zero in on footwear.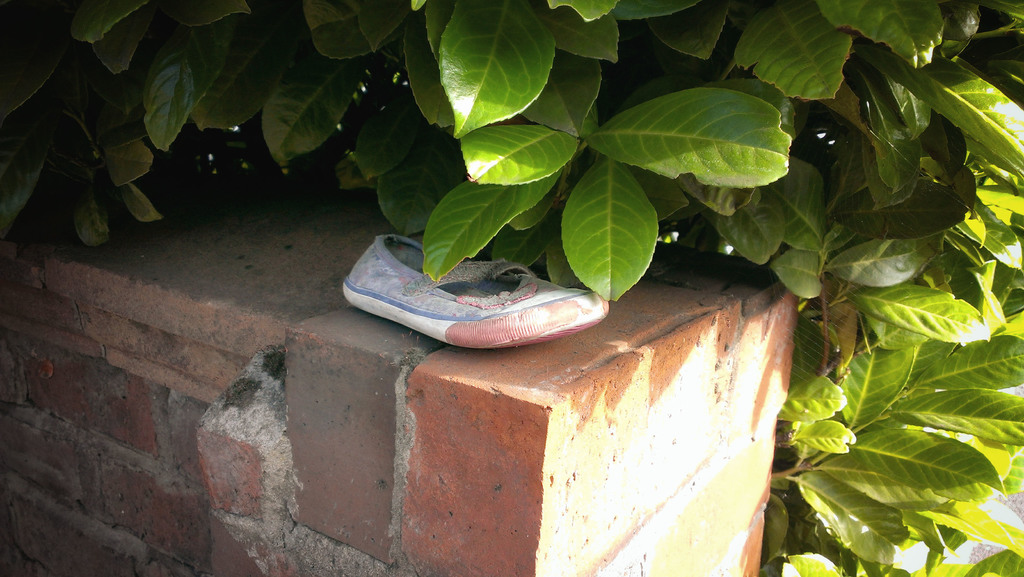
Zeroed in: bbox=[357, 242, 619, 345].
